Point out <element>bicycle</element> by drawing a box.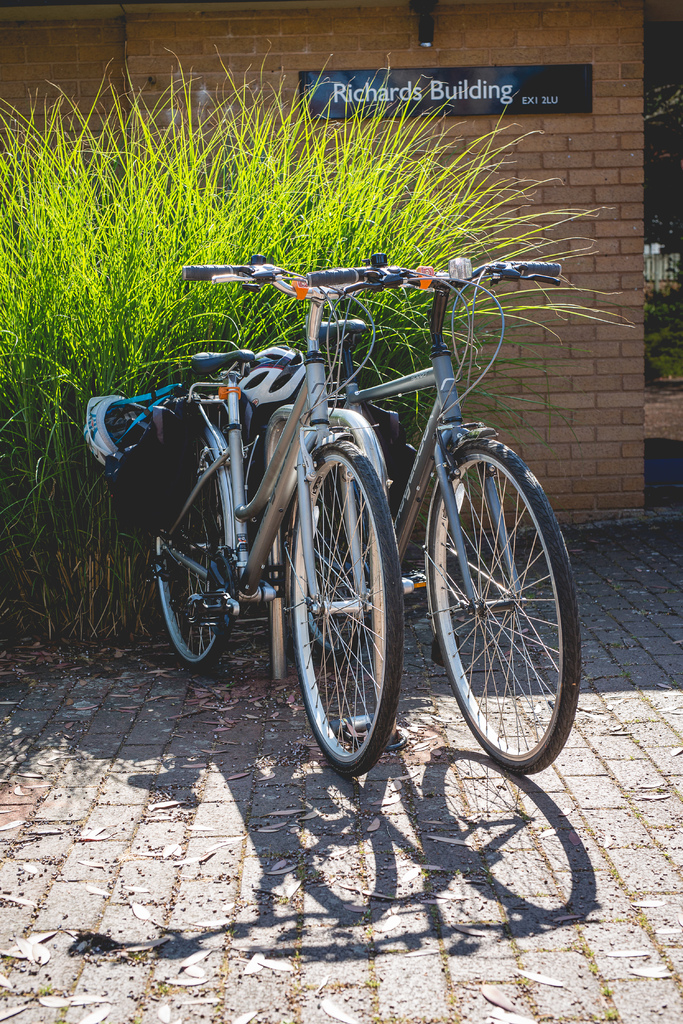
[74, 246, 443, 783].
